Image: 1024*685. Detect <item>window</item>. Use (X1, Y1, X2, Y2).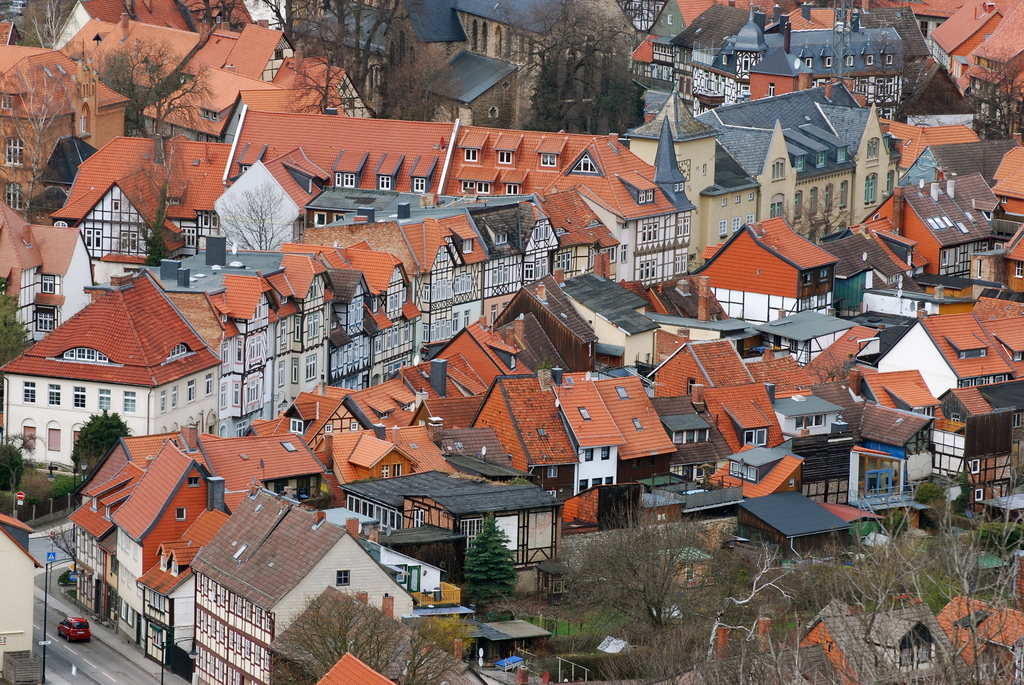
(815, 152, 829, 167).
